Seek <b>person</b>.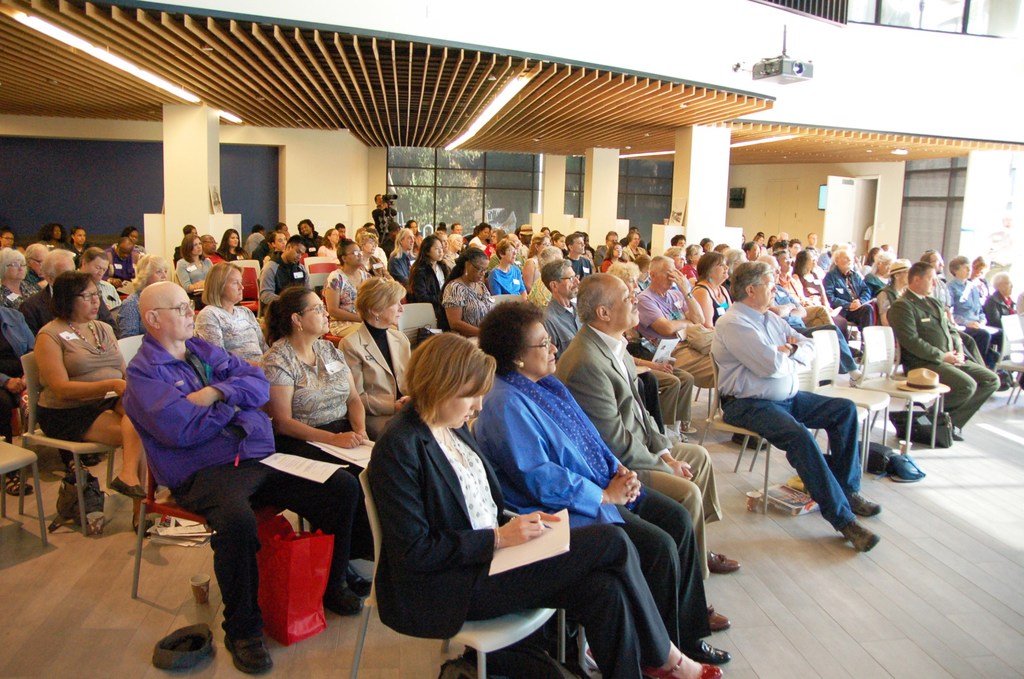
(x1=331, y1=275, x2=413, y2=447).
